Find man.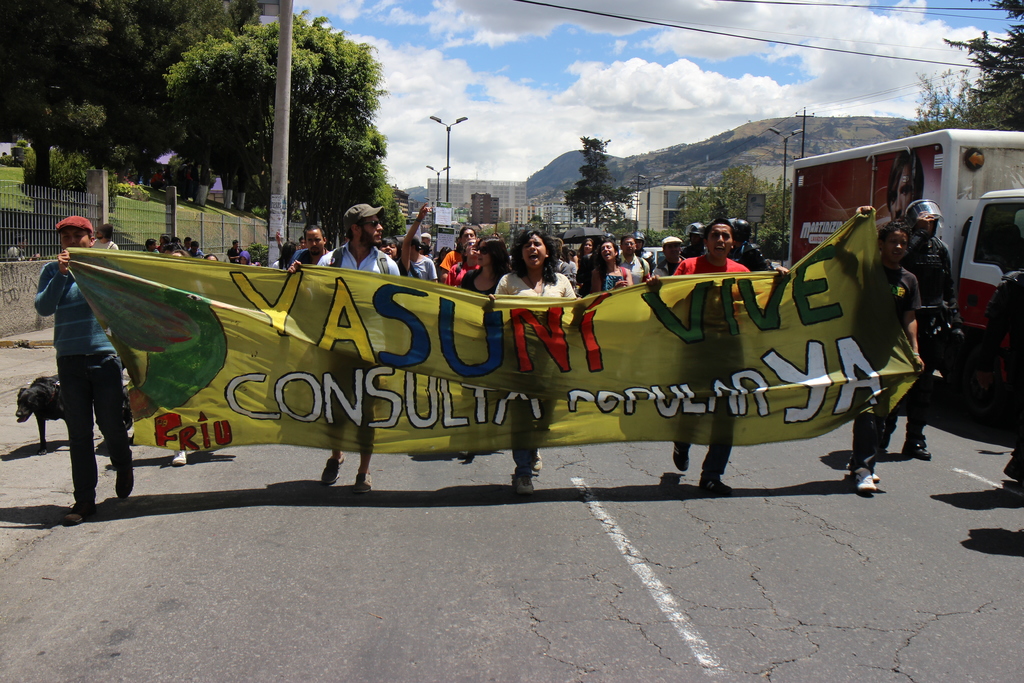
286,204,400,498.
